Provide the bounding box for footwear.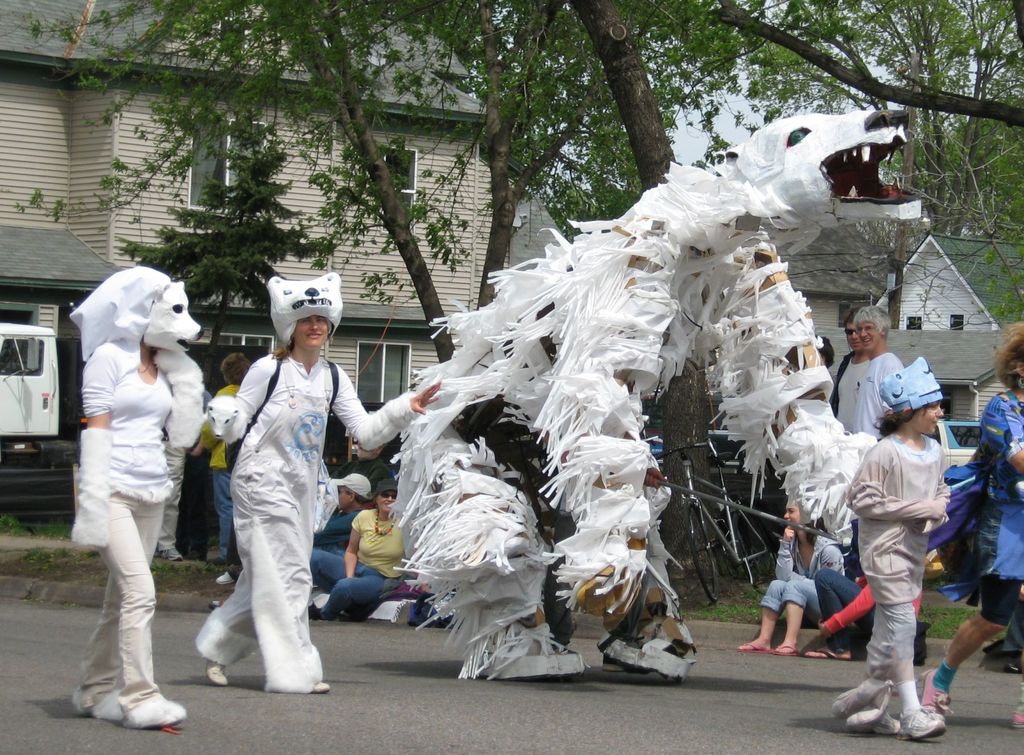
box(121, 690, 187, 735).
